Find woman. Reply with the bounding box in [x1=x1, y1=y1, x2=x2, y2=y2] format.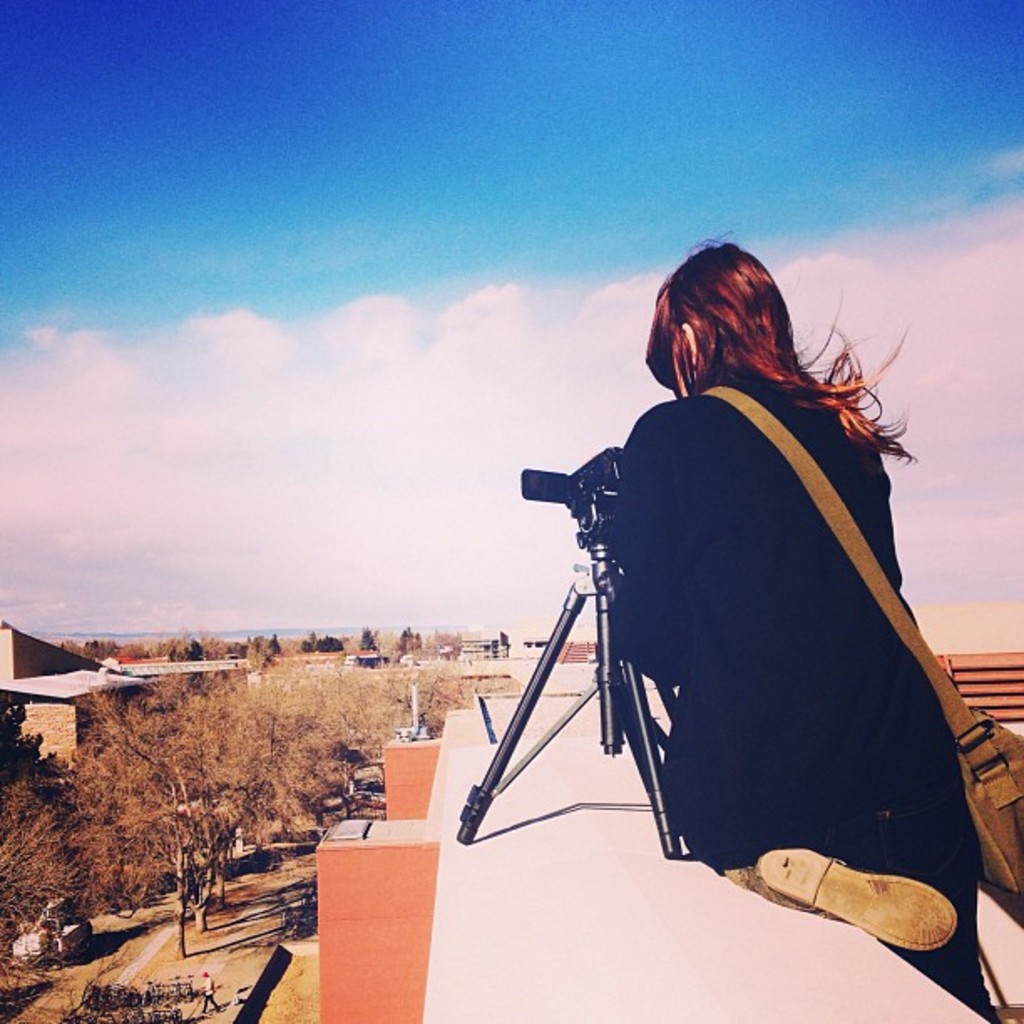
[x1=601, y1=258, x2=937, y2=944].
